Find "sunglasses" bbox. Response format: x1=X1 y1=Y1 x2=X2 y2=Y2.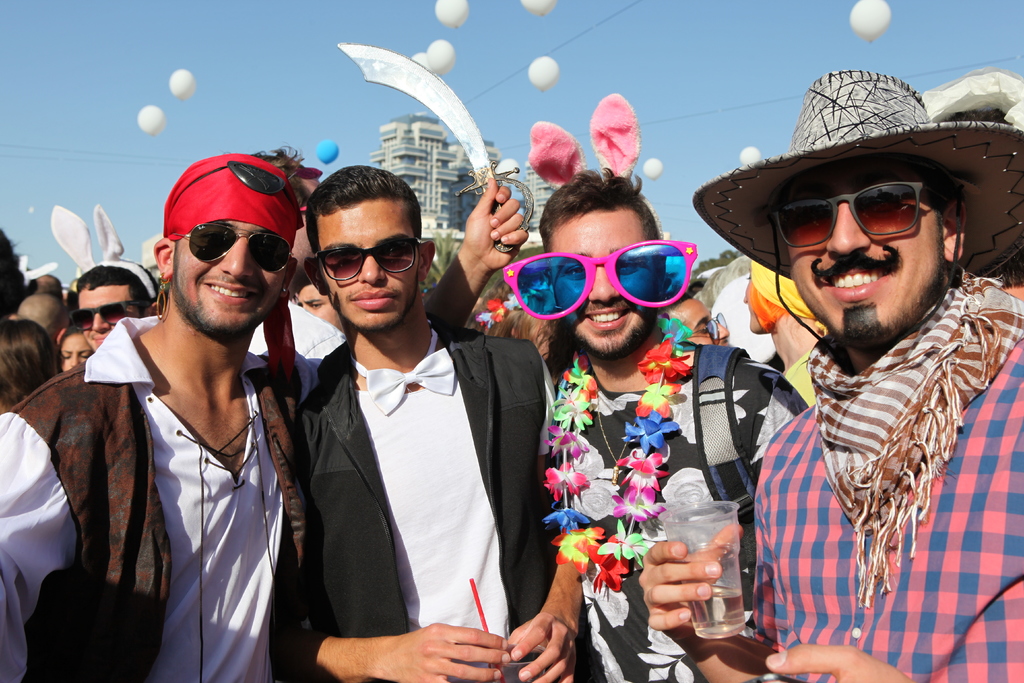
x1=319 y1=236 x2=418 y2=281.
